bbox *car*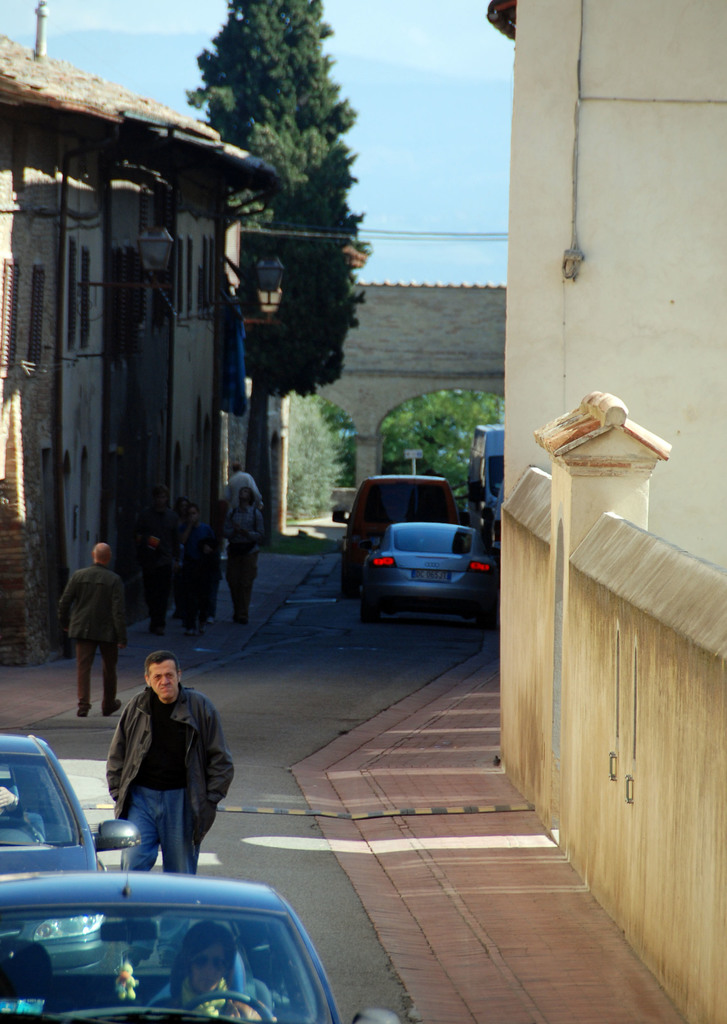
[356, 522, 500, 623]
